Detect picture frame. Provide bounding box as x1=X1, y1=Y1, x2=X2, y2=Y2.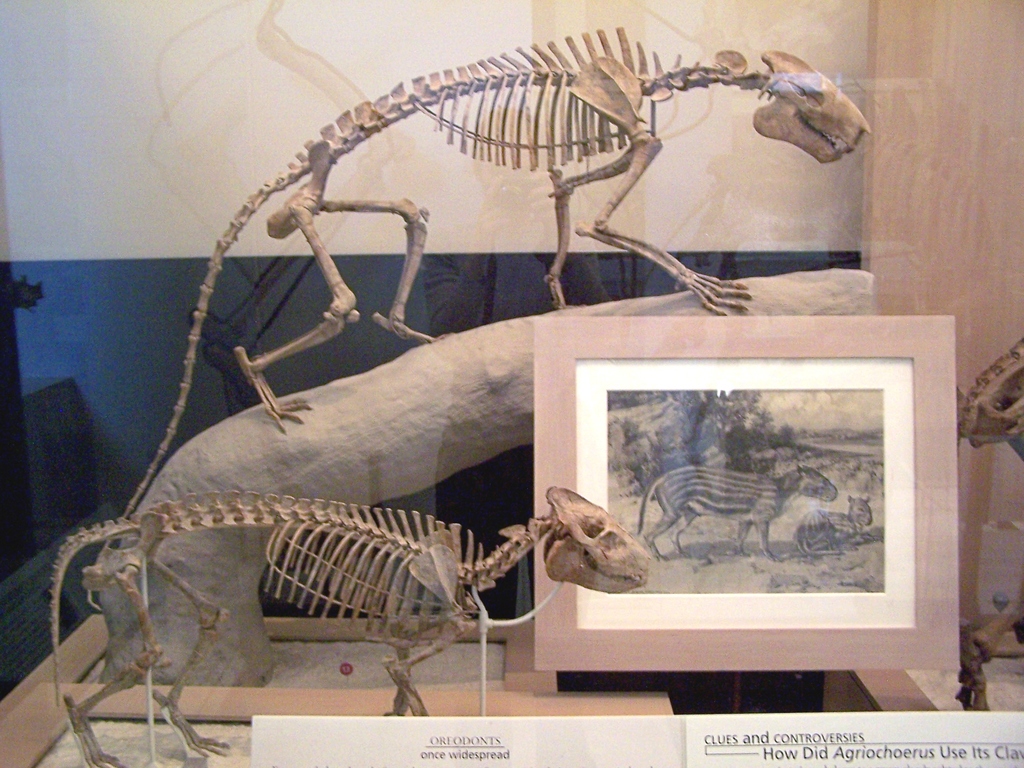
x1=528, y1=312, x2=964, y2=675.
